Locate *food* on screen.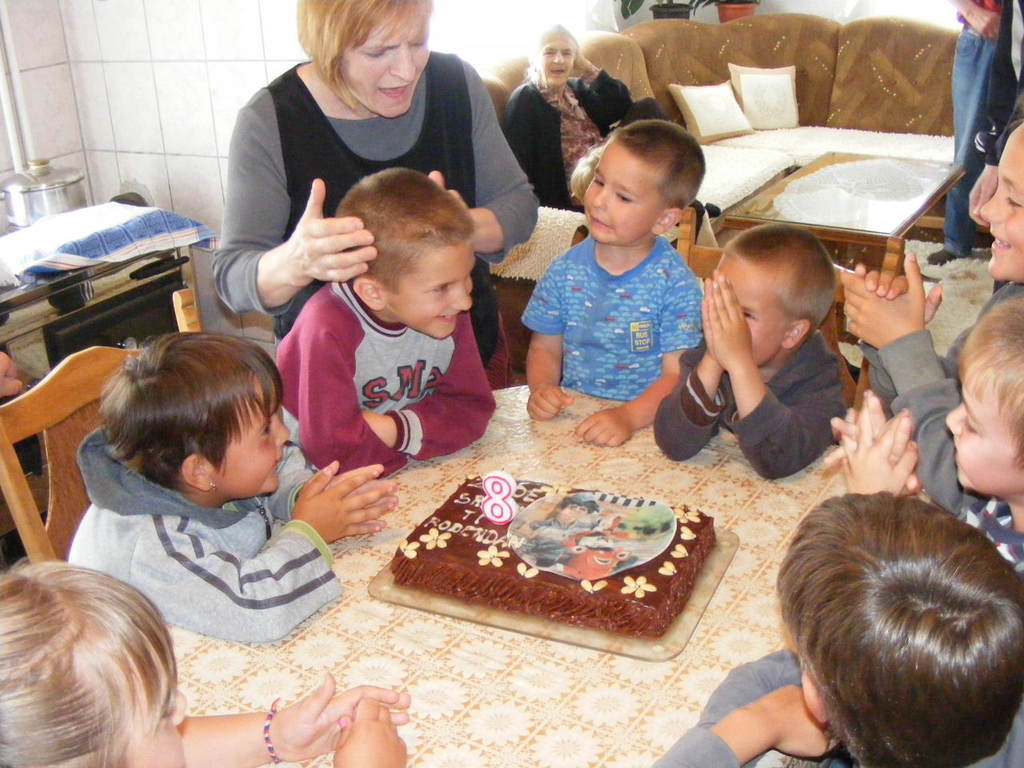
On screen at (403, 478, 682, 623).
